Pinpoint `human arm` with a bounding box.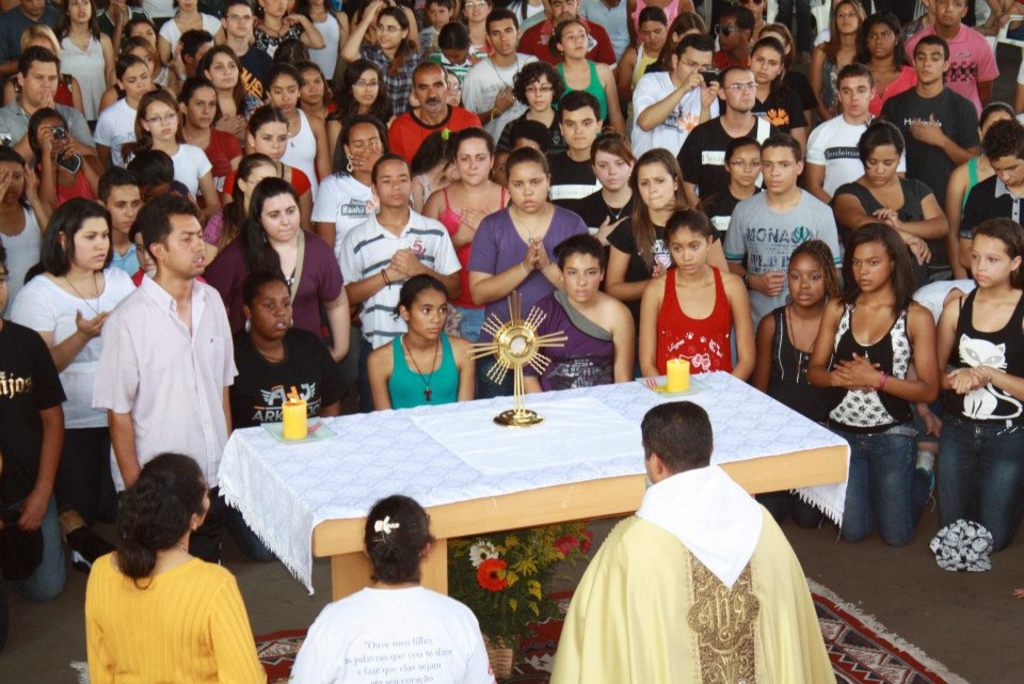
113/9/121/50.
